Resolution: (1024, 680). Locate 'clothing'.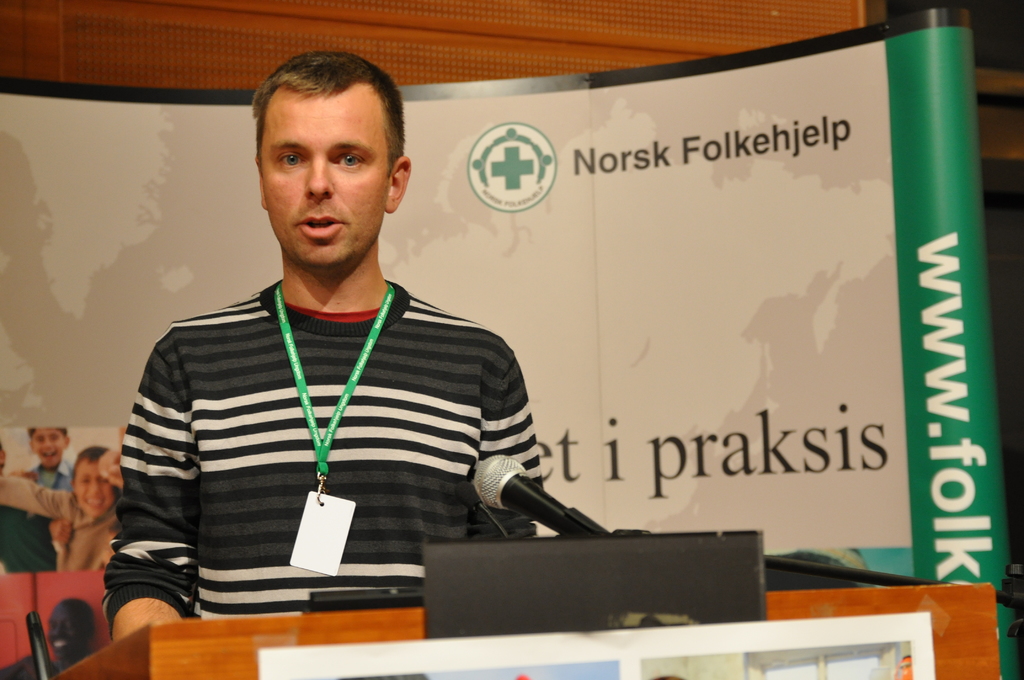
bbox=[121, 245, 568, 609].
